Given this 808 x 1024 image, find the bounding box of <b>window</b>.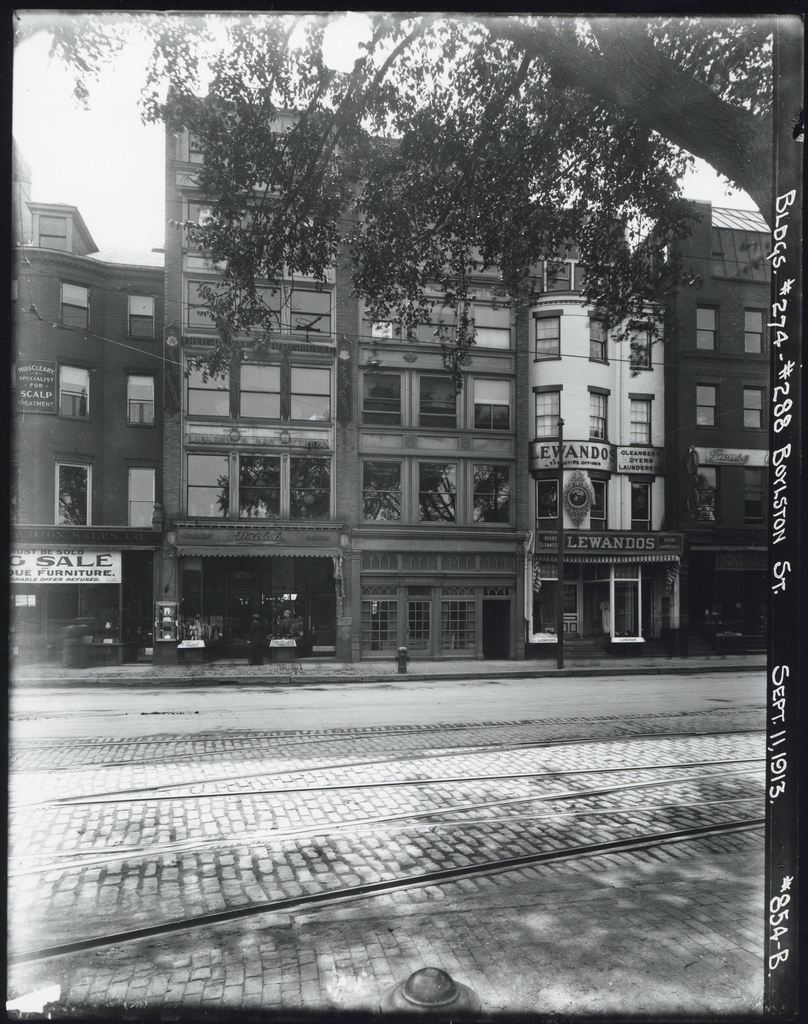
(627,385,655,449).
